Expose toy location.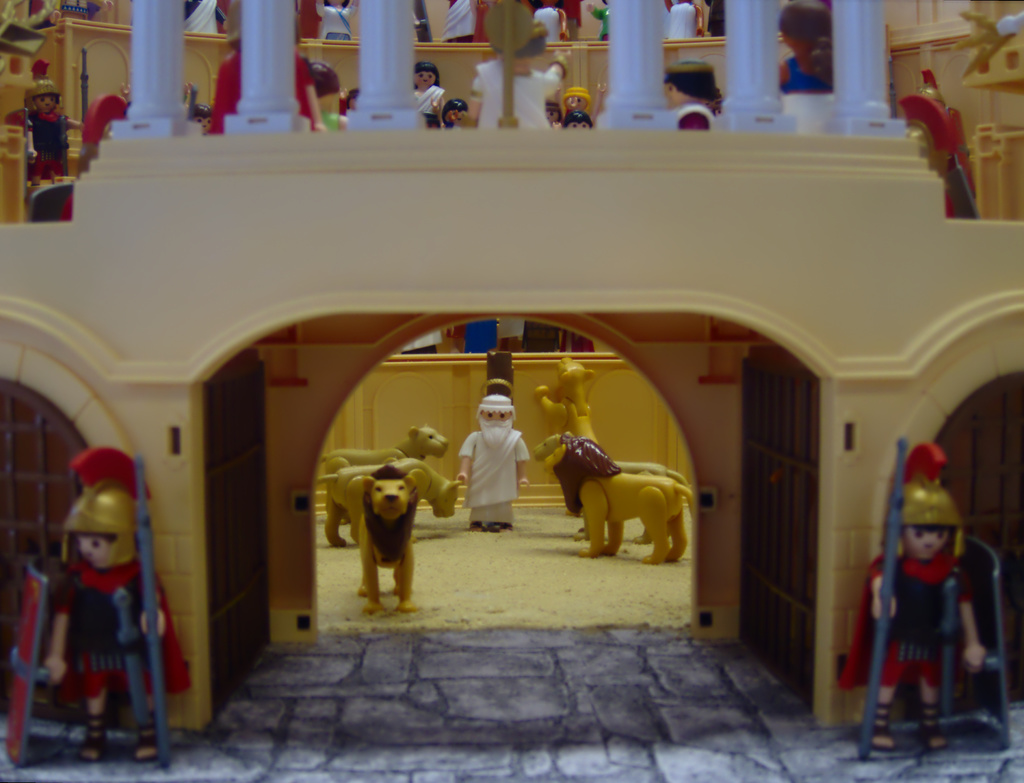
Exposed at (left=310, top=418, right=452, bottom=548).
